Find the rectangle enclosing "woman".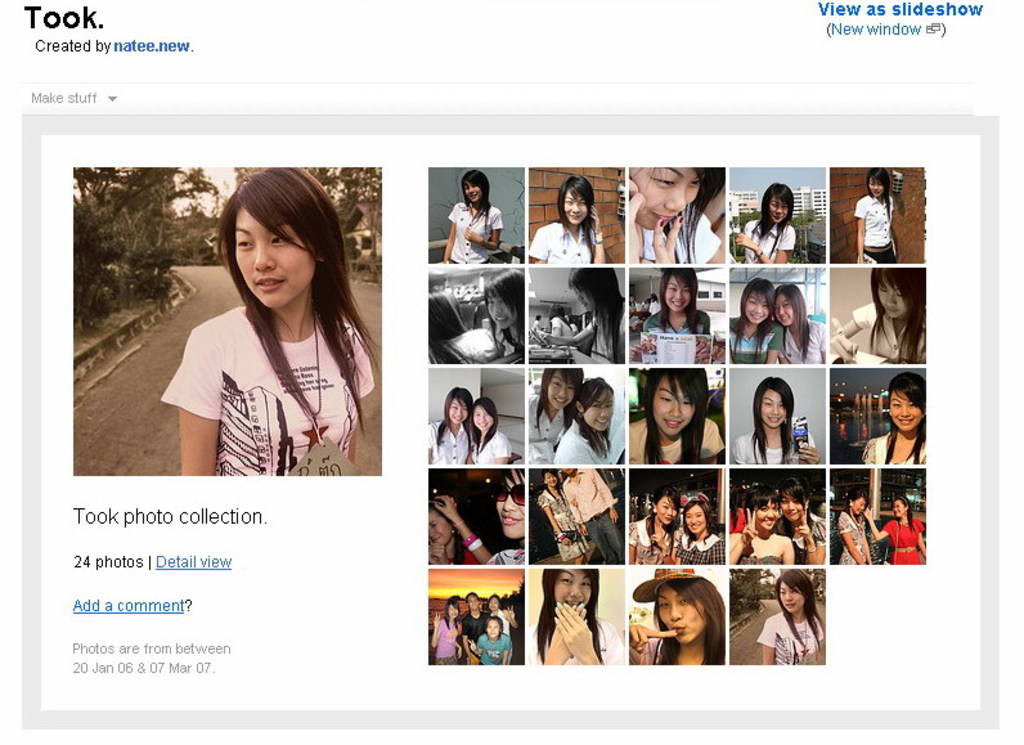
Rect(432, 600, 462, 660).
